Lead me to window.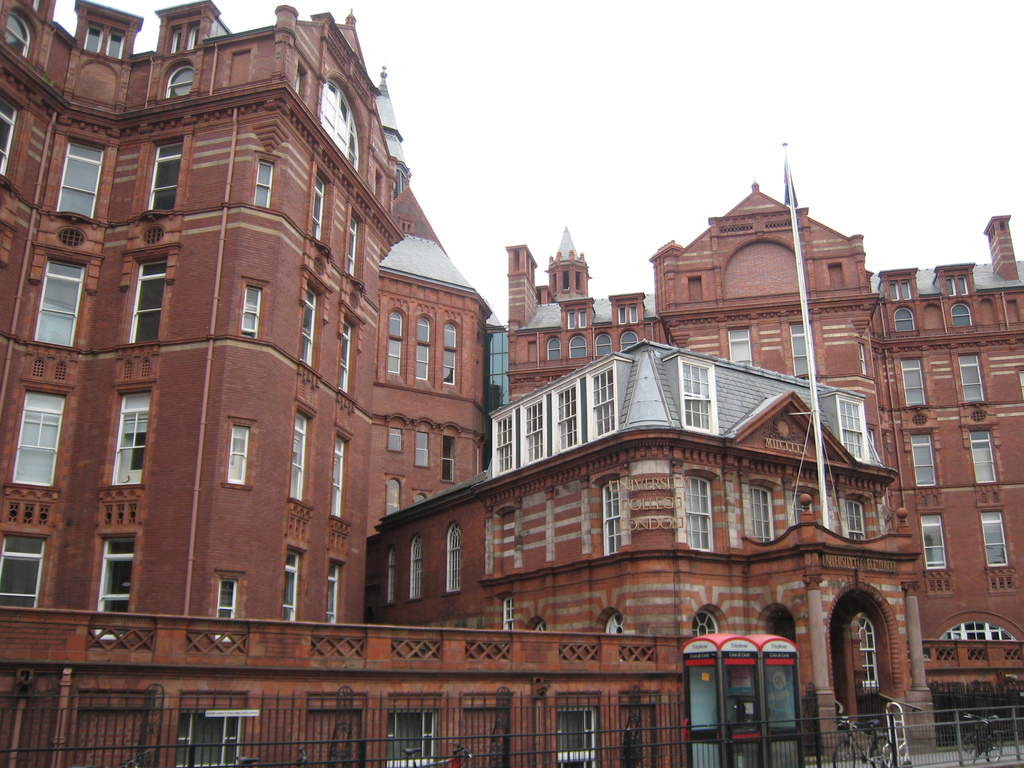
Lead to rect(387, 479, 405, 515).
